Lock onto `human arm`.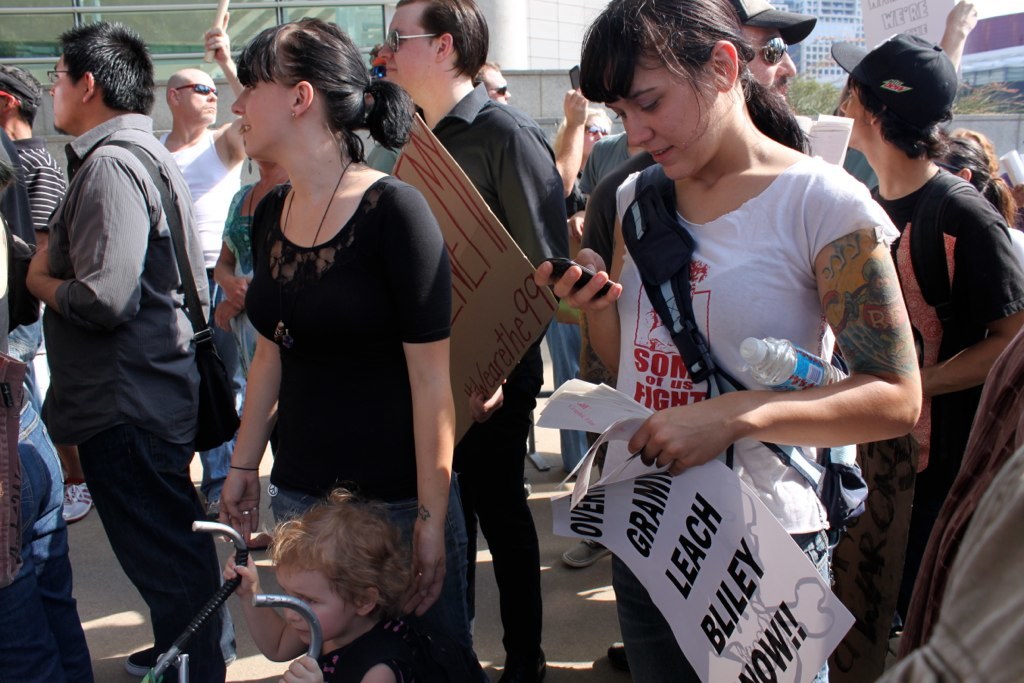
Locked: [720,261,891,489].
